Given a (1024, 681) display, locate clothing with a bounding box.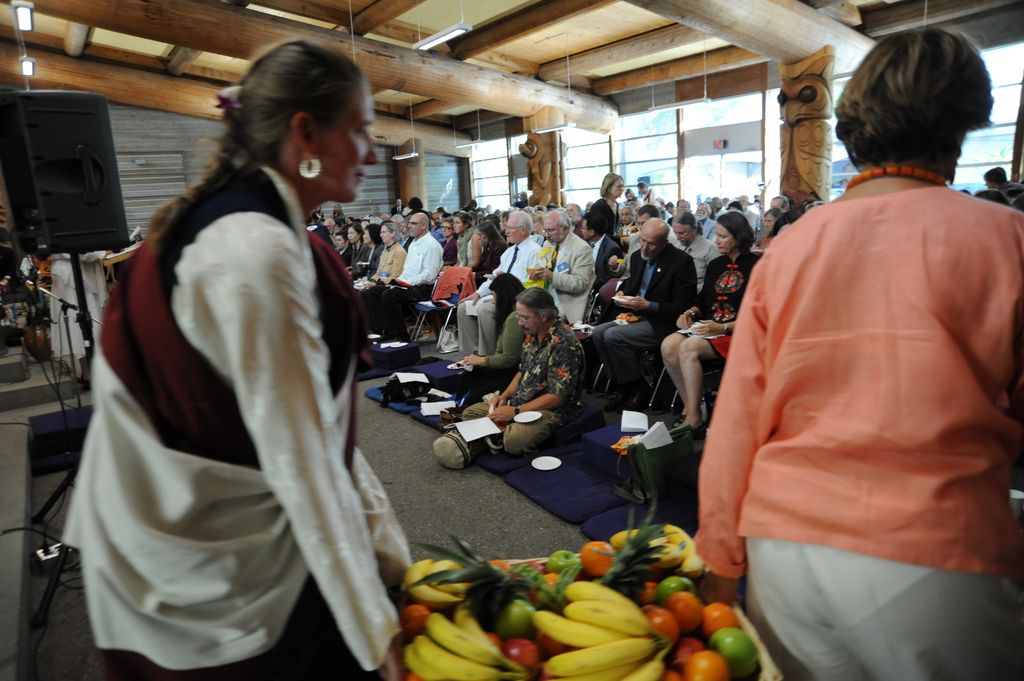
Located: pyautogui.locateOnScreen(355, 240, 406, 324).
